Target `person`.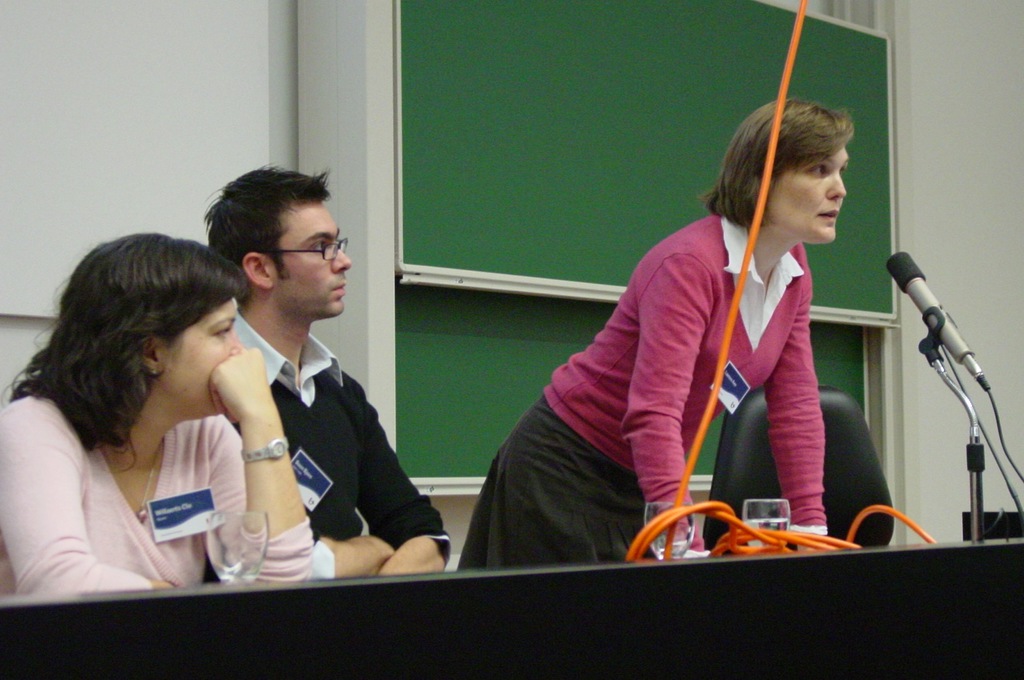
Target region: box(212, 163, 442, 585).
